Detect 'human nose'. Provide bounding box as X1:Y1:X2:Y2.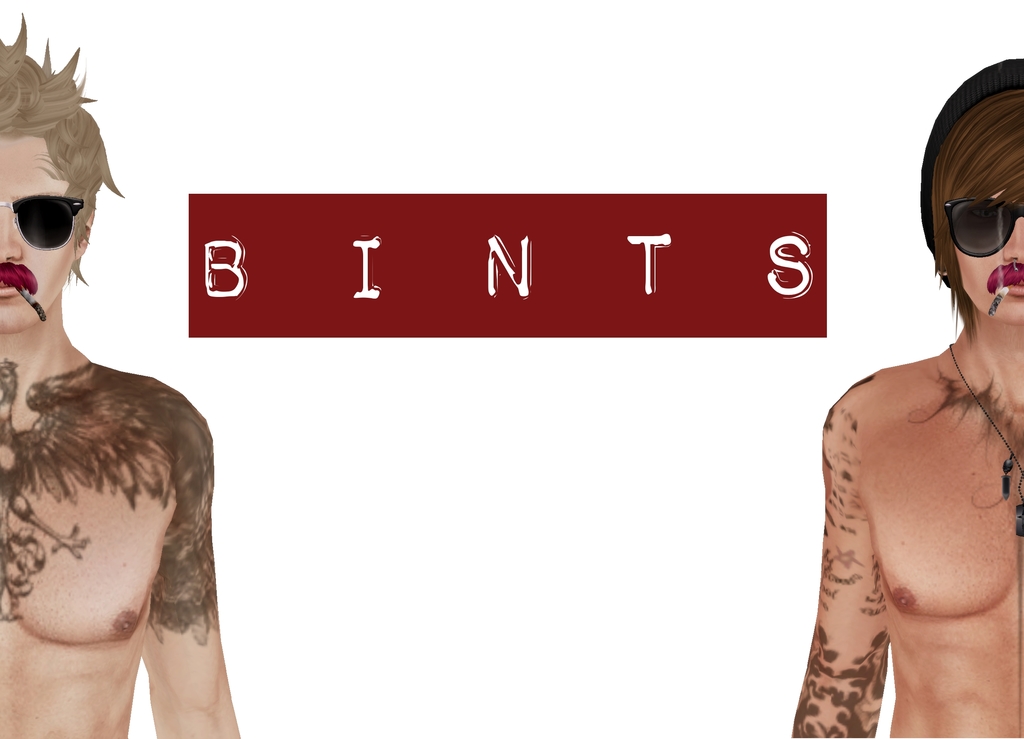
1004:216:1023:264.
